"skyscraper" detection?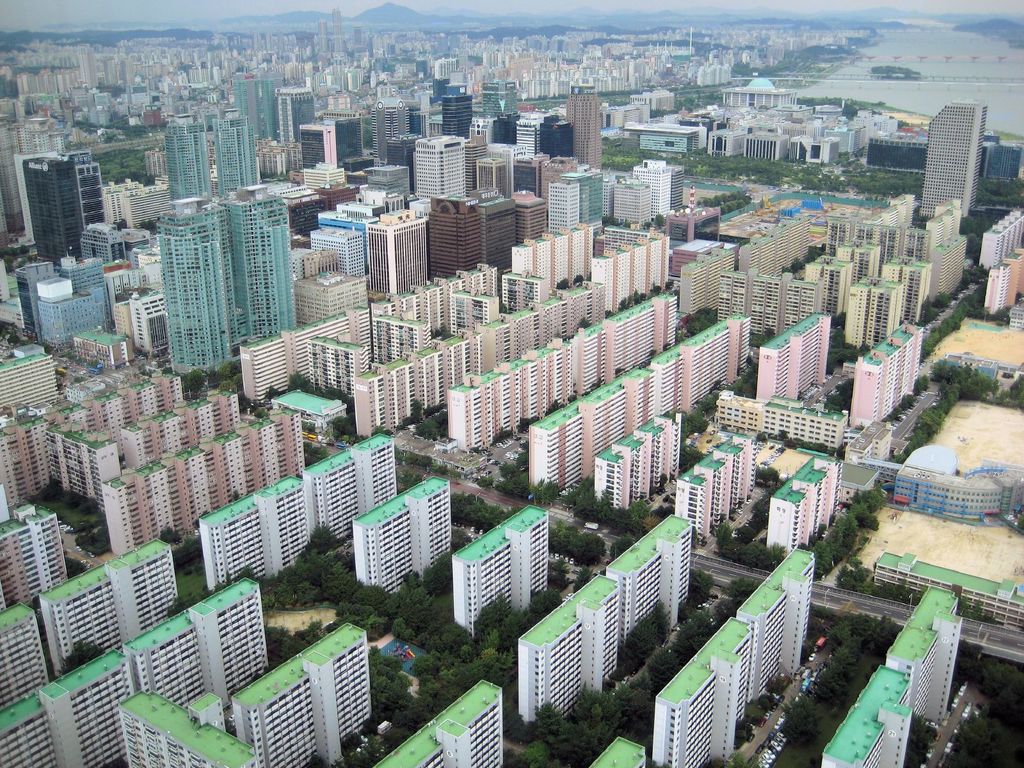
[x1=316, y1=156, x2=378, y2=247]
